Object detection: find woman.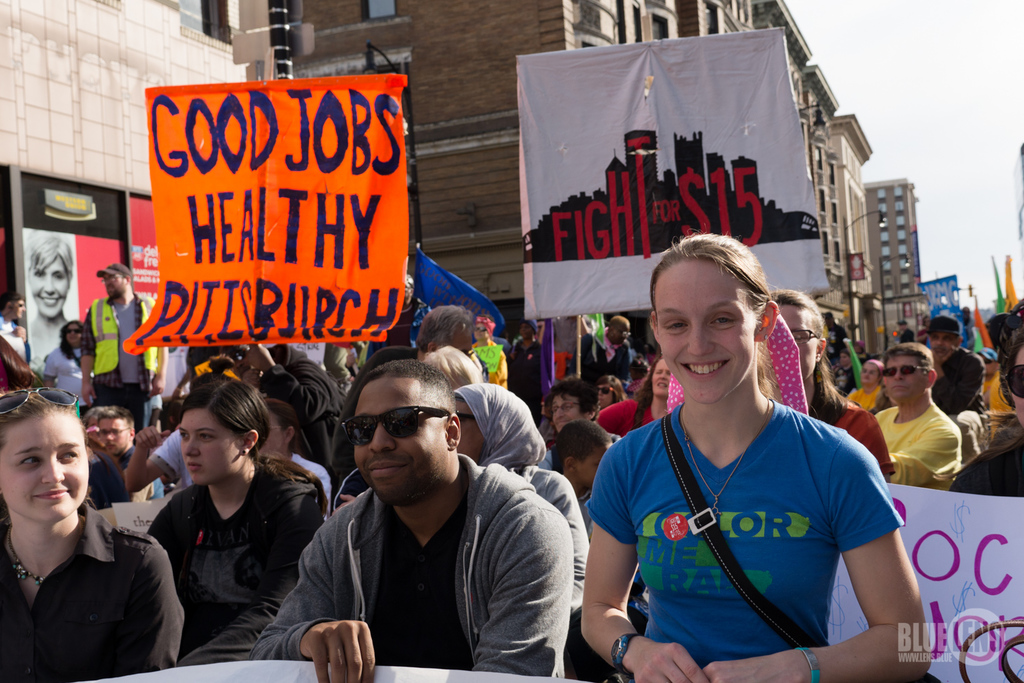
locate(575, 232, 932, 681).
